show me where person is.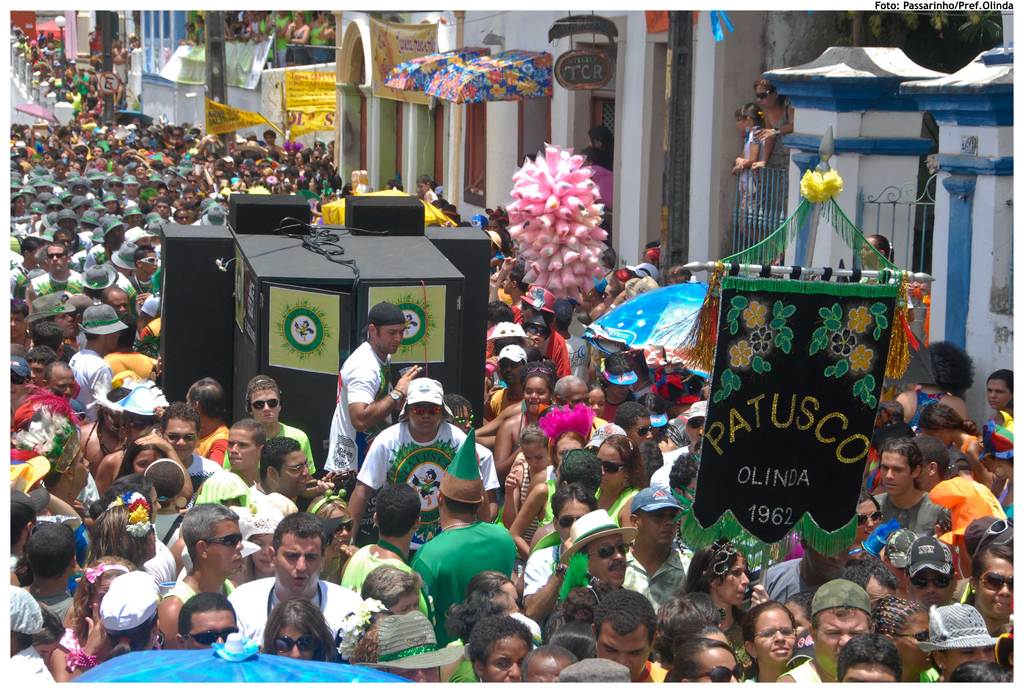
person is at [973,538,1019,635].
